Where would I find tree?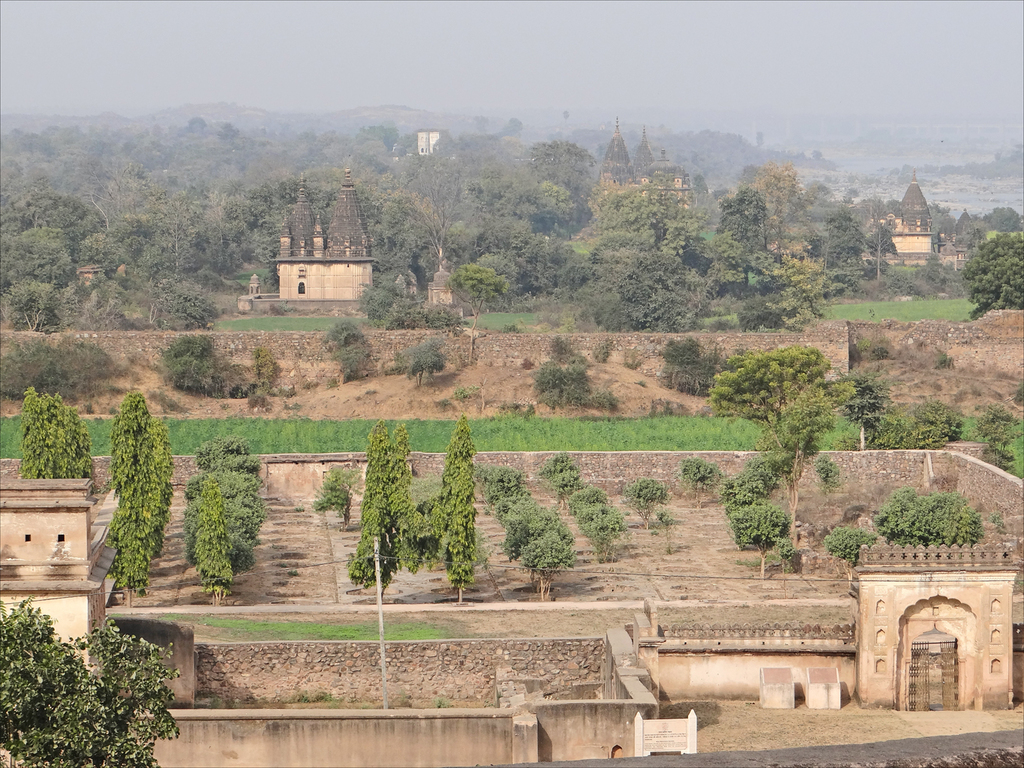
At 316,458,365,529.
